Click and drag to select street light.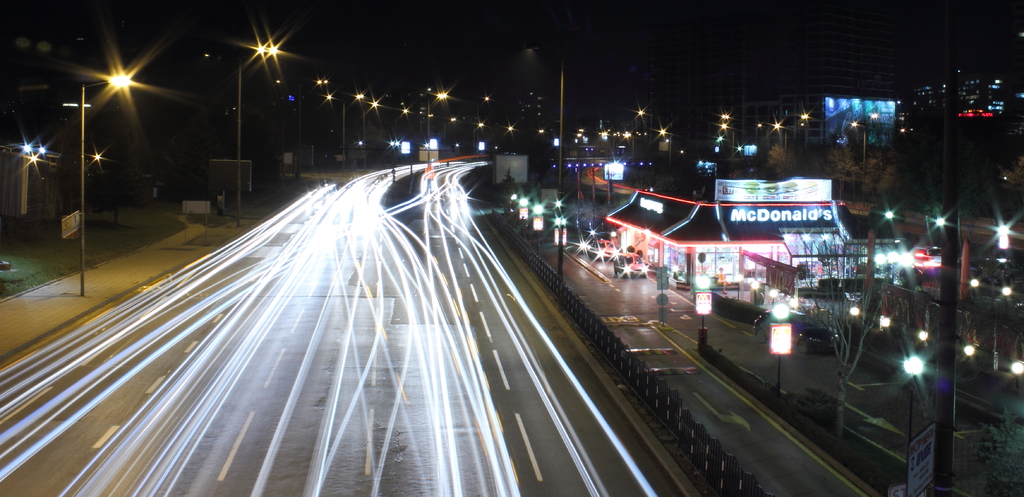
Selection: box(897, 353, 923, 453).
